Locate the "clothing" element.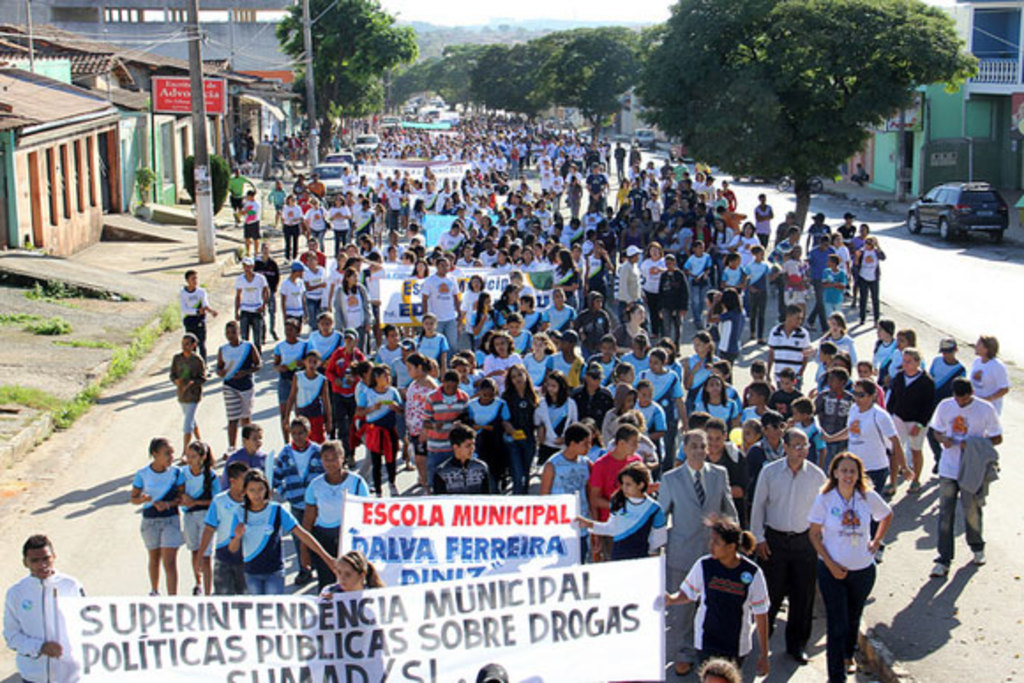
Element bbox: {"left": 807, "top": 482, "right": 895, "bottom": 681}.
